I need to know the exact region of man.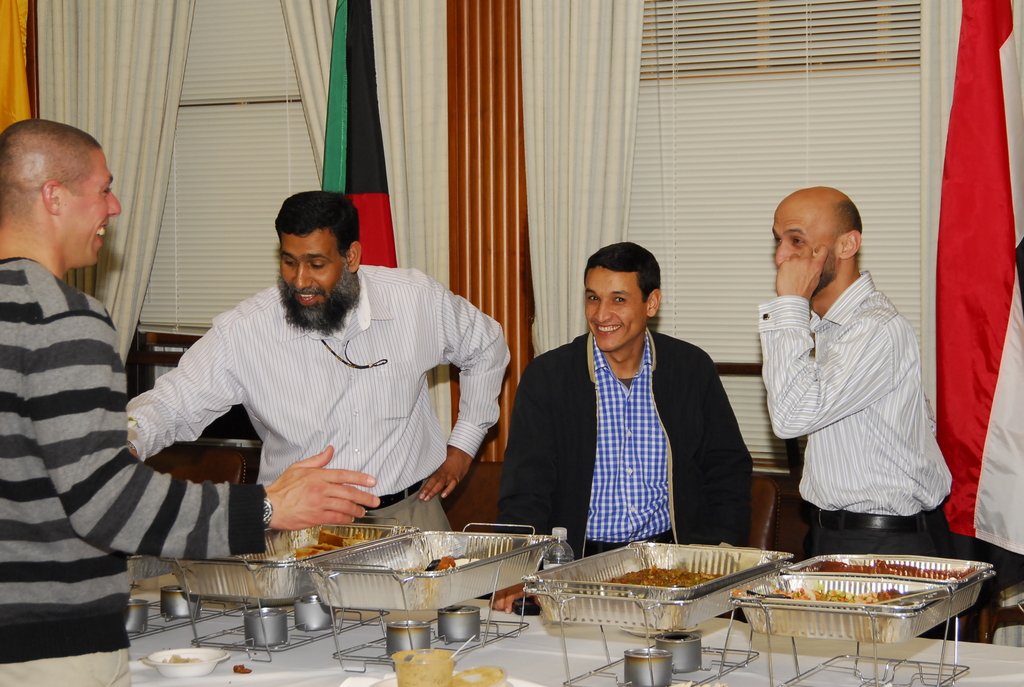
Region: Rect(760, 181, 957, 647).
